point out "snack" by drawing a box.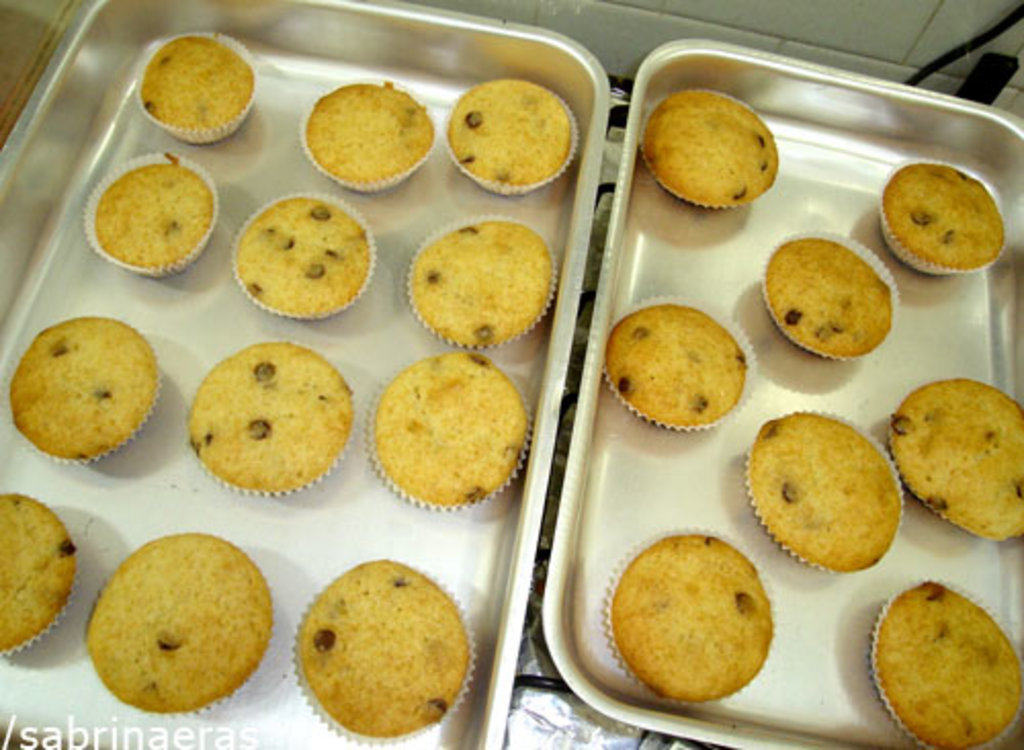
(x1=449, y1=78, x2=571, y2=189).
